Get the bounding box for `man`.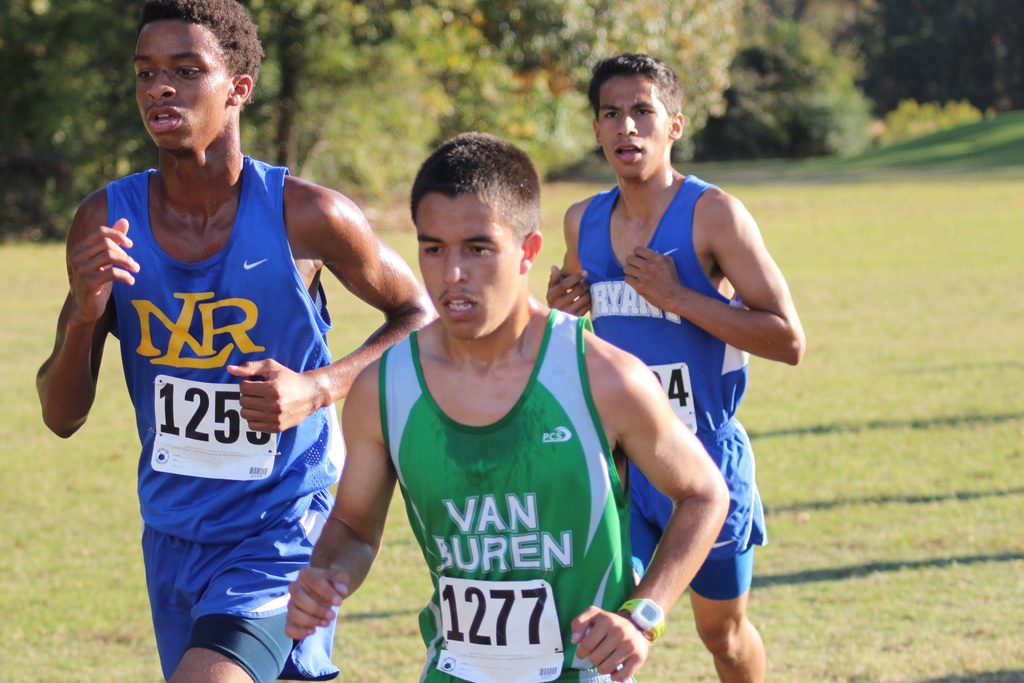
bbox=(545, 54, 805, 682).
